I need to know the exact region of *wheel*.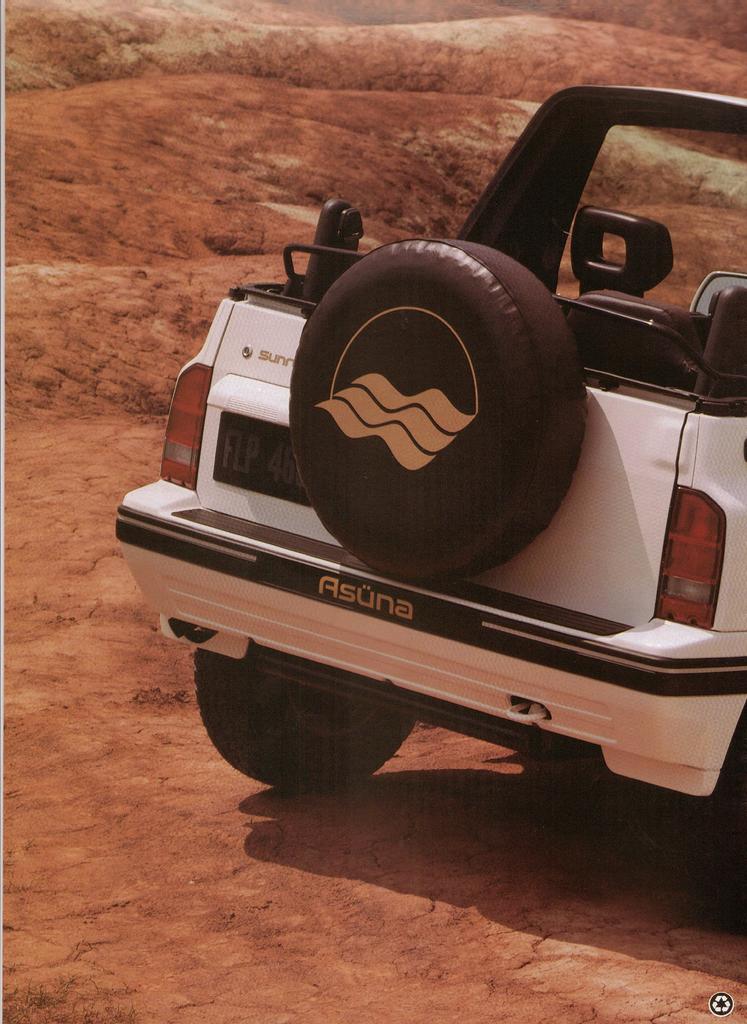
Region: {"left": 288, "top": 239, "right": 584, "bottom": 584}.
